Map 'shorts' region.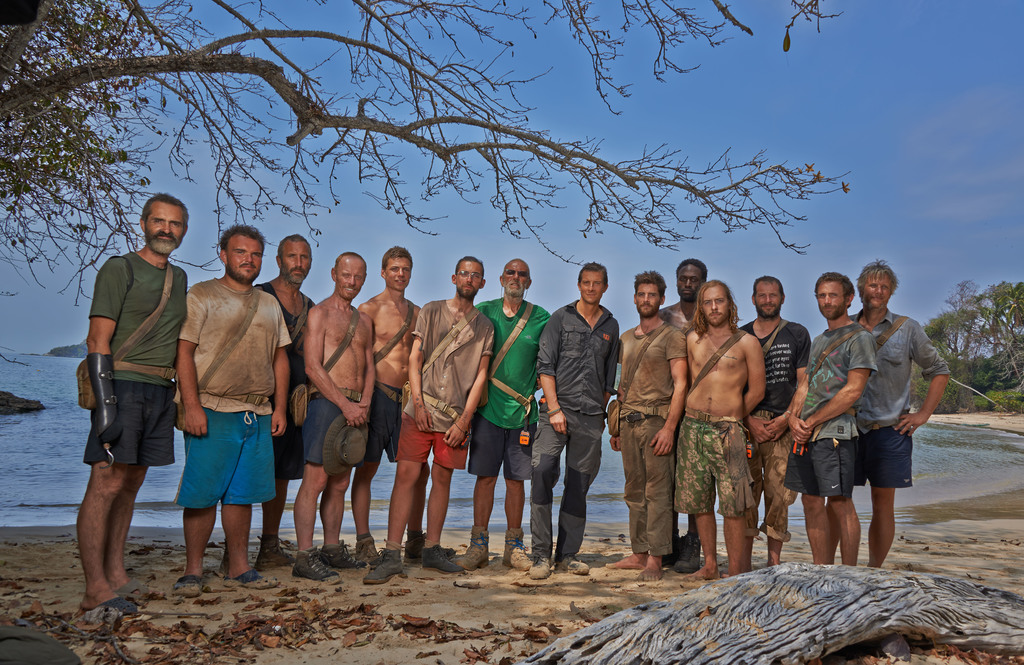
Mapped to left=675, top=411, right=754, bottom=518.
